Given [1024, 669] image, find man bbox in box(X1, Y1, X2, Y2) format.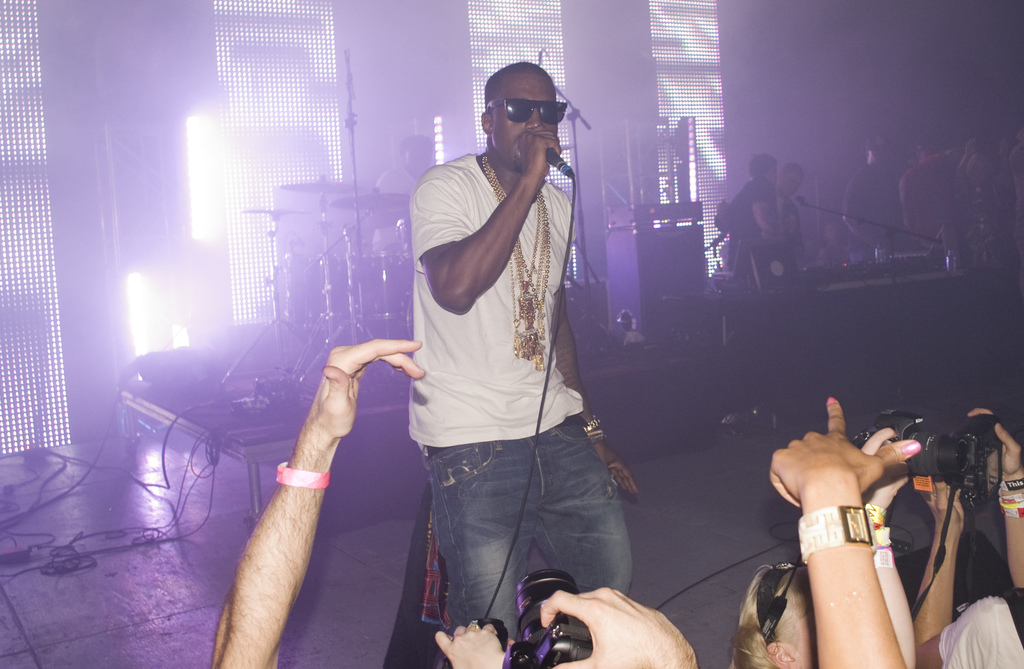
box(766, 161, 808, 247).
